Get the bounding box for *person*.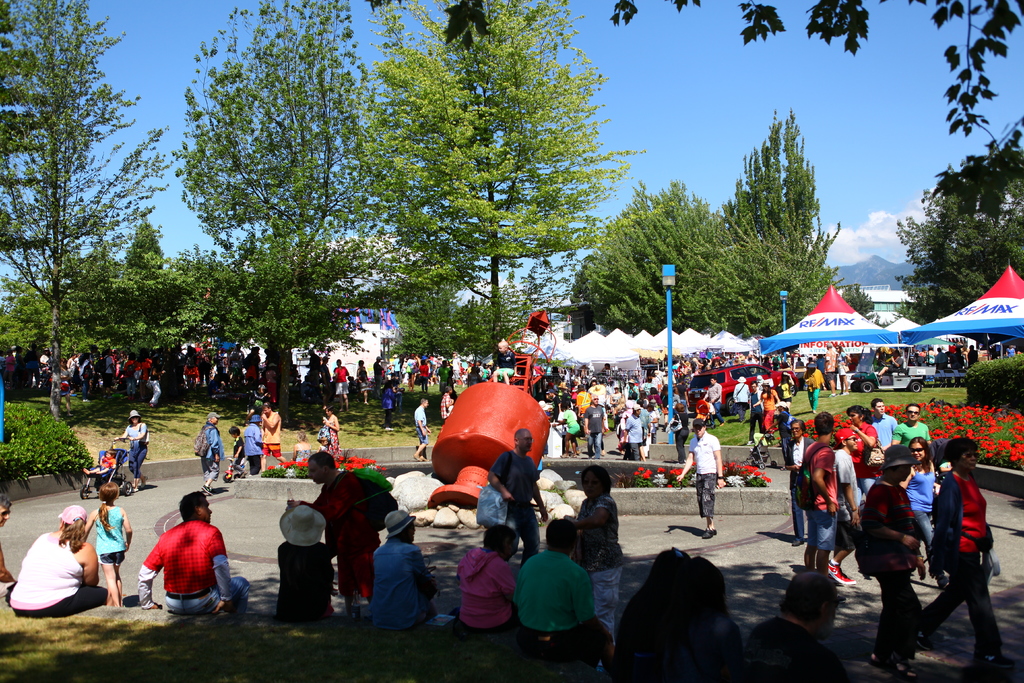
rect(834, 404, 876, 500).
